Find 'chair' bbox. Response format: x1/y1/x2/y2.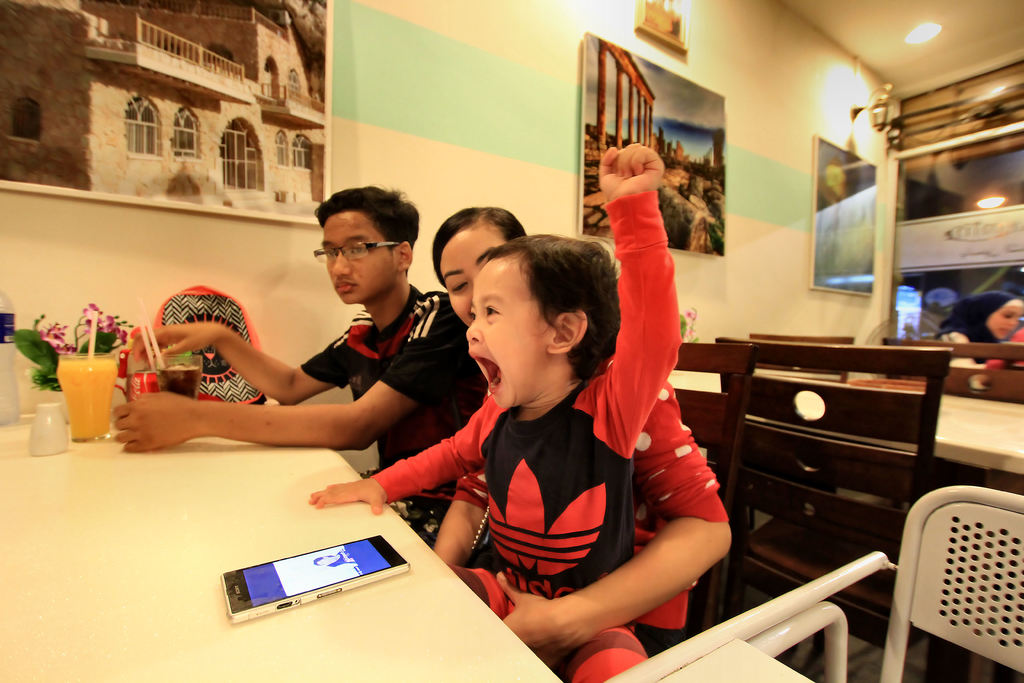
687/345/959/682.
